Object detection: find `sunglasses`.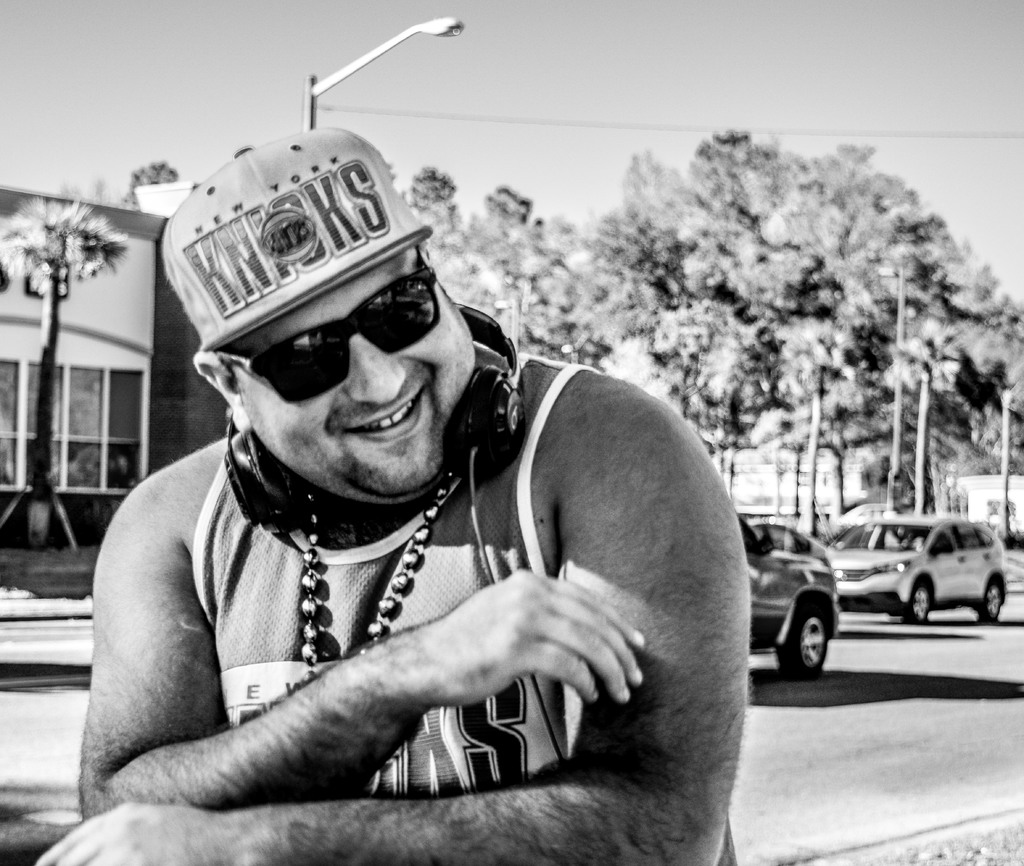
(x1=214, y1=243, x2=438, y2=406).
